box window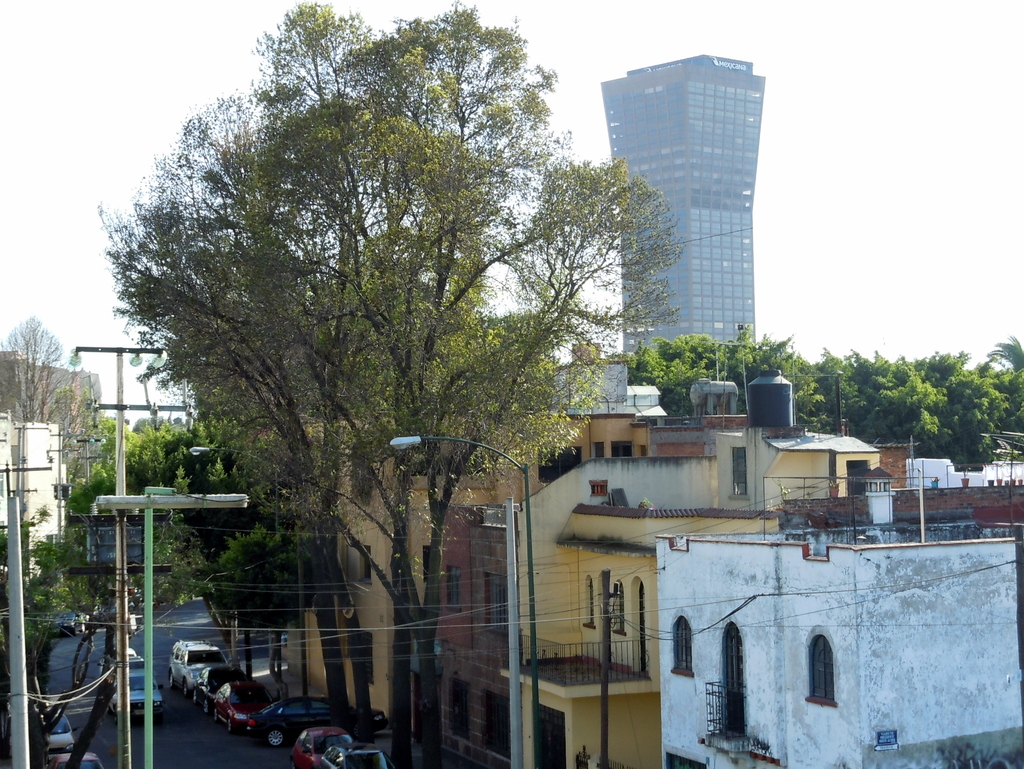
detection(584, 480, 607, 492)
